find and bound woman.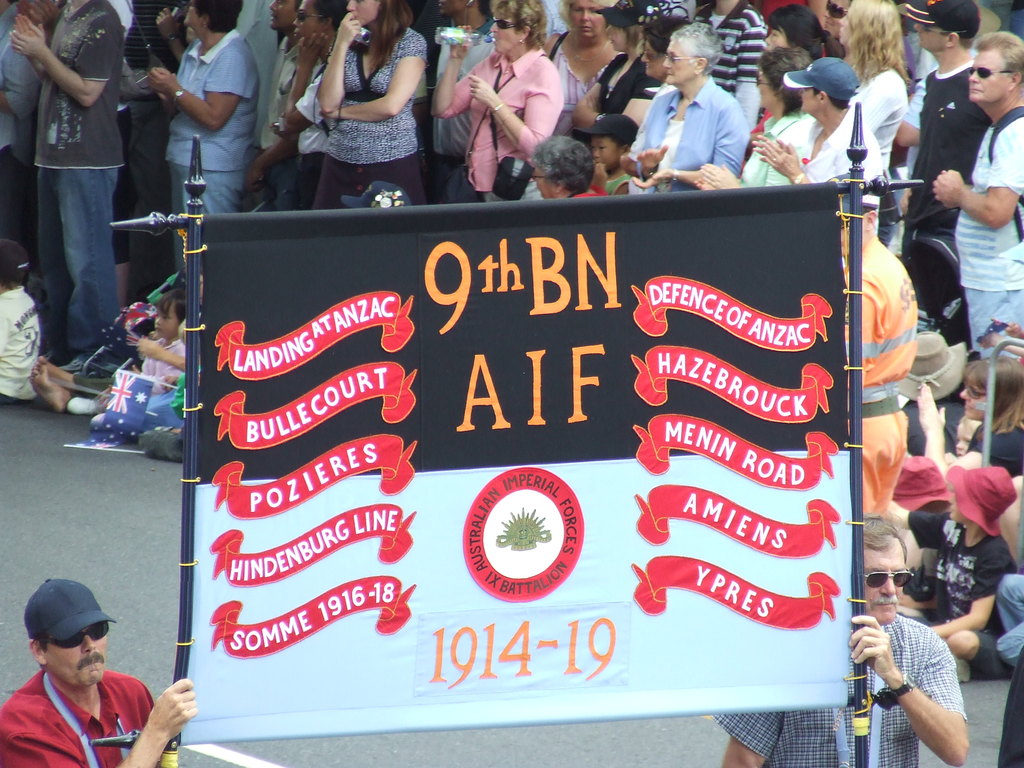
Bound: box=[915, 356, 1023, 483].
